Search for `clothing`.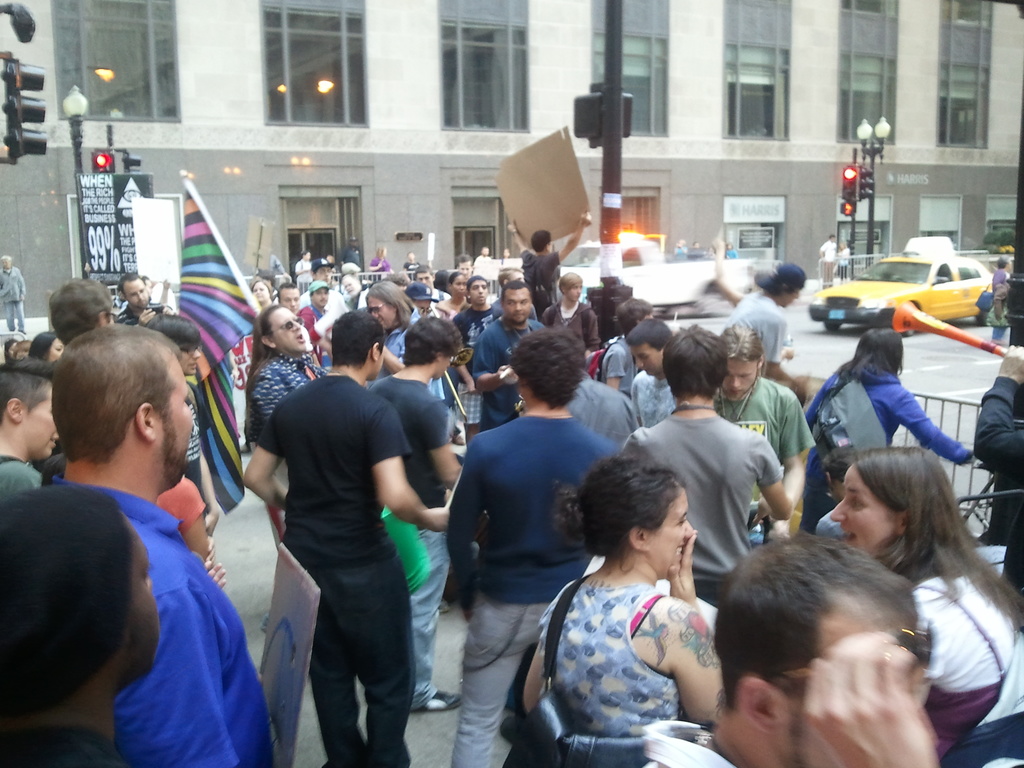
Found at [967, 362, 1023, 582].
